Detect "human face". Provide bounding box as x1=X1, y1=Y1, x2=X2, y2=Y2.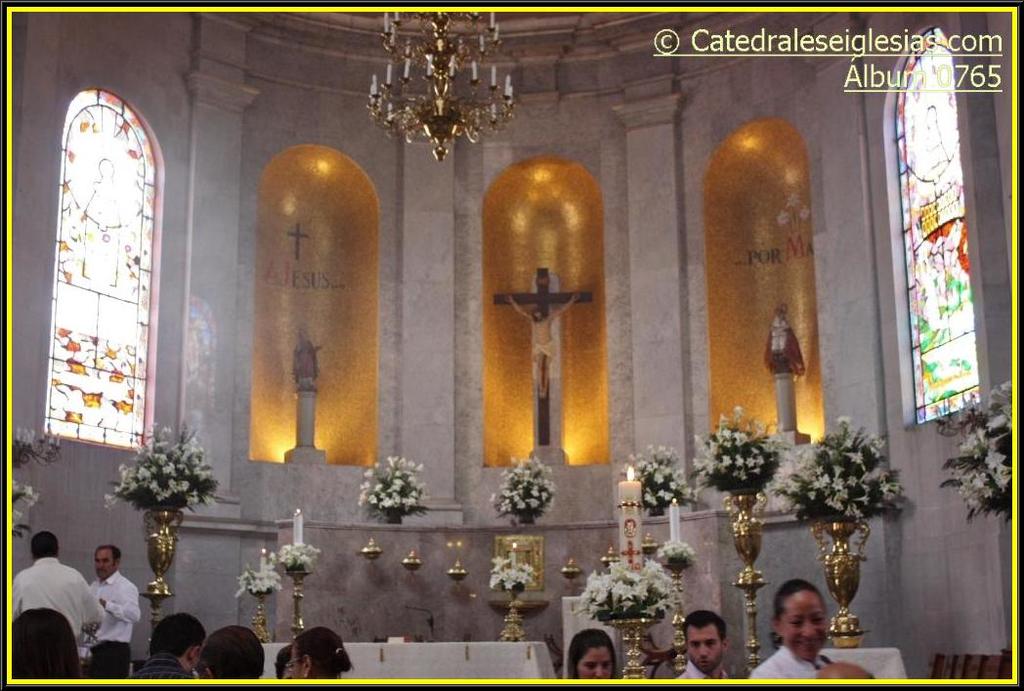
x1=92, y1=551, x2=109, y2=580.
